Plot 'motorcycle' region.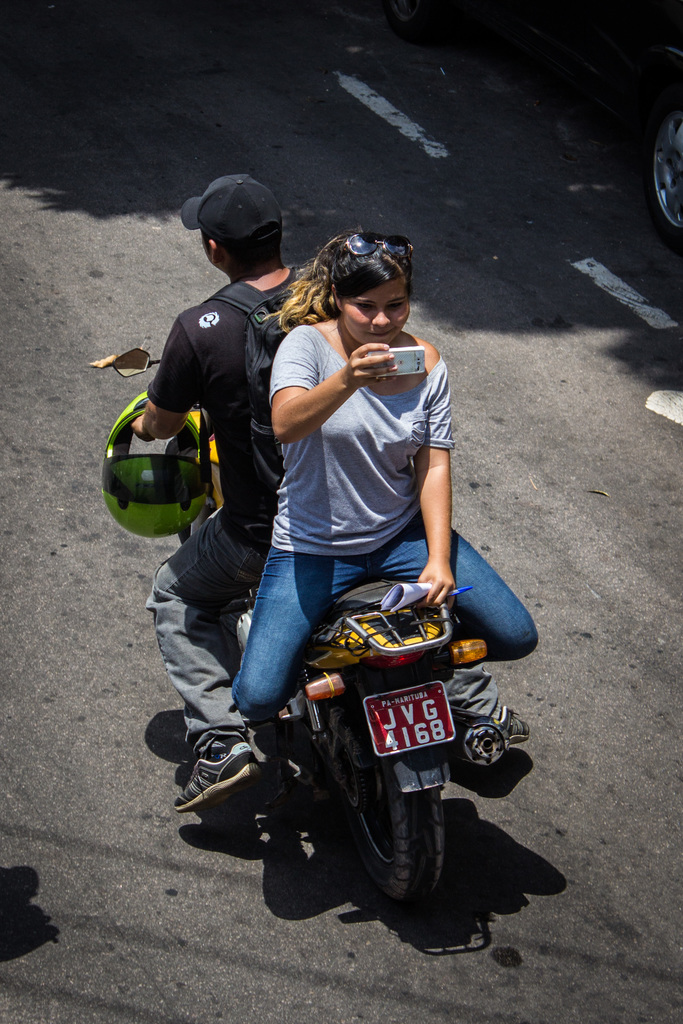
Plotted at detection(94, 340, 514, 904).
